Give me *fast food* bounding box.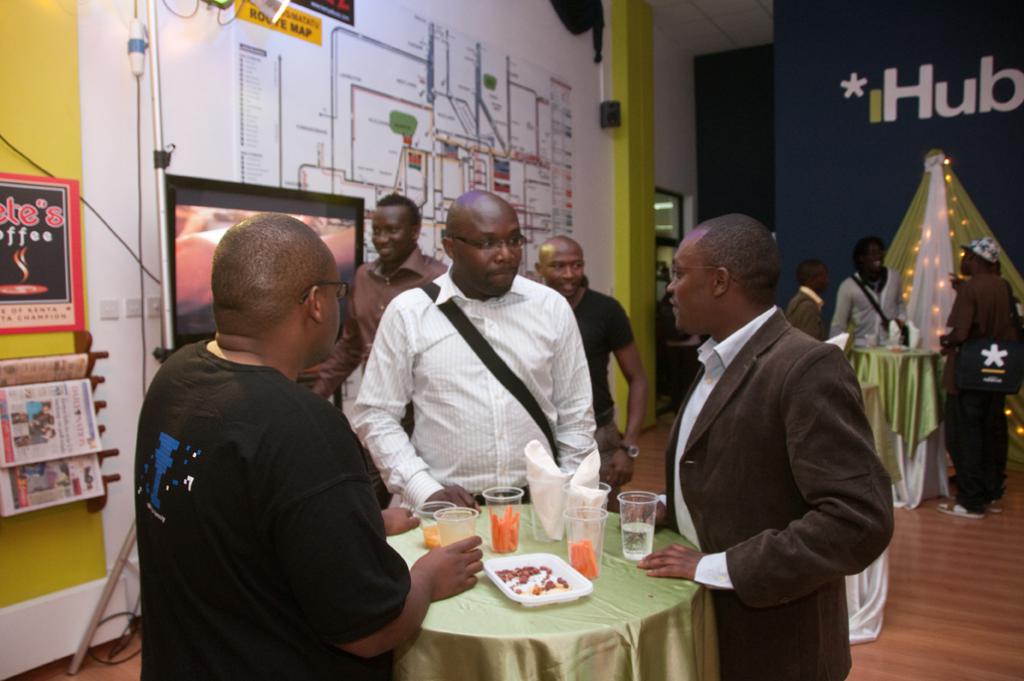
<box>497,566,570,595</box>.
